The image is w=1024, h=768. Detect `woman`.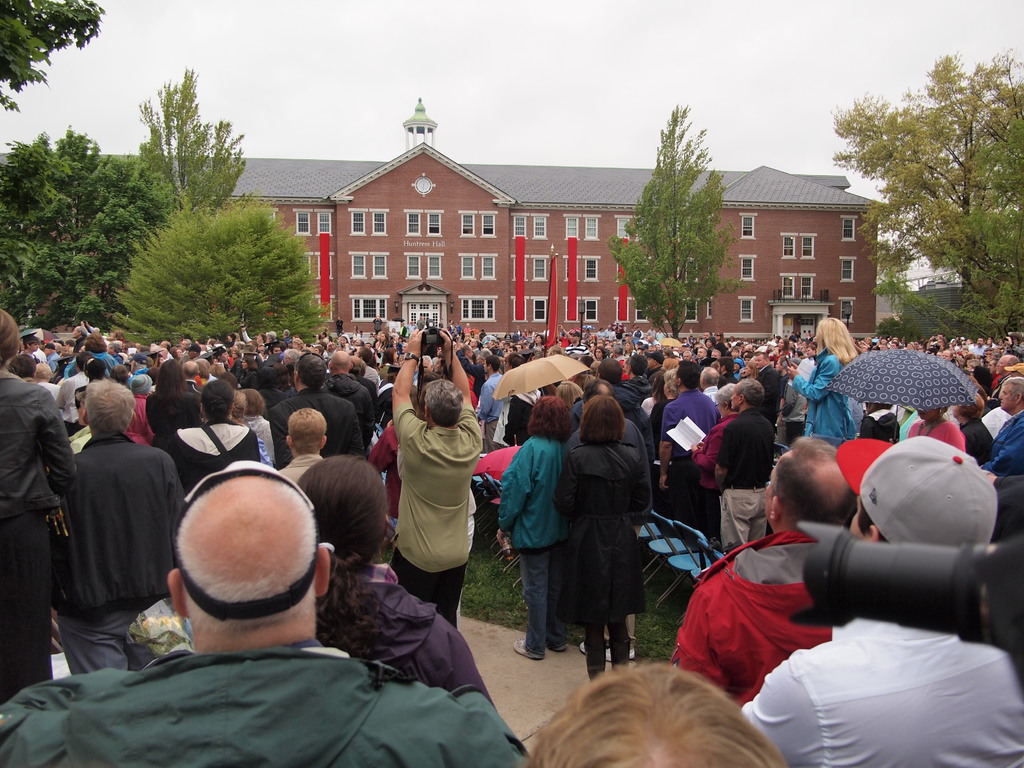
Detection: crop(373, 385, 412, 546).
